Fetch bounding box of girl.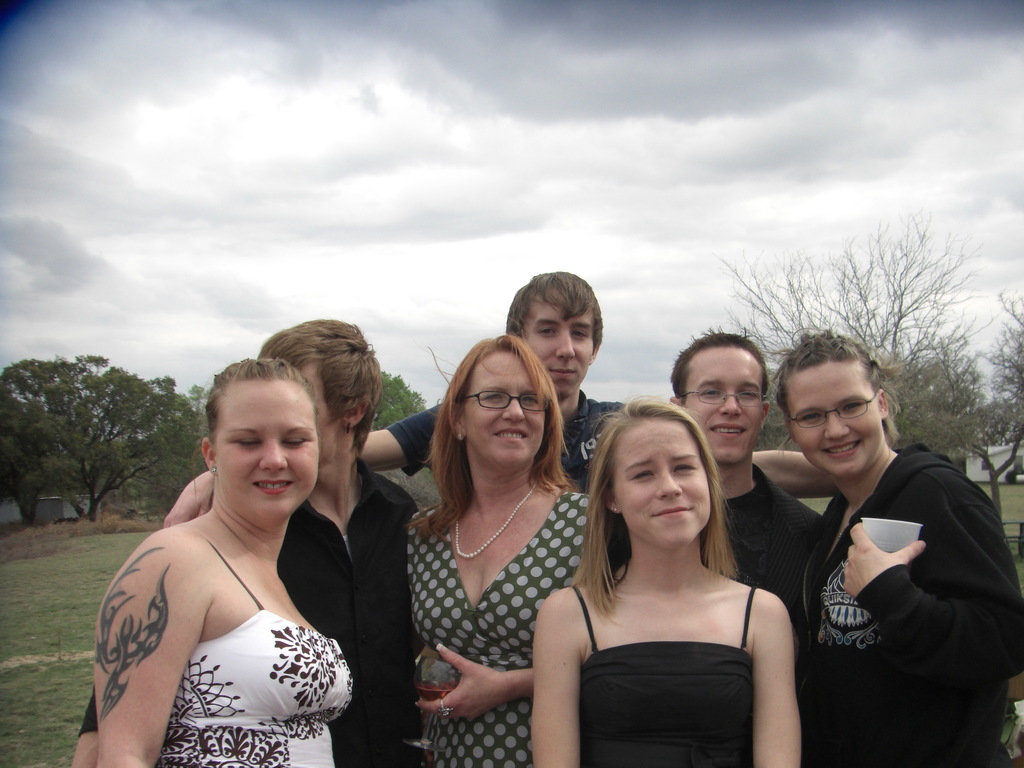
Bbox: locate(531, 394, 801, 767).
